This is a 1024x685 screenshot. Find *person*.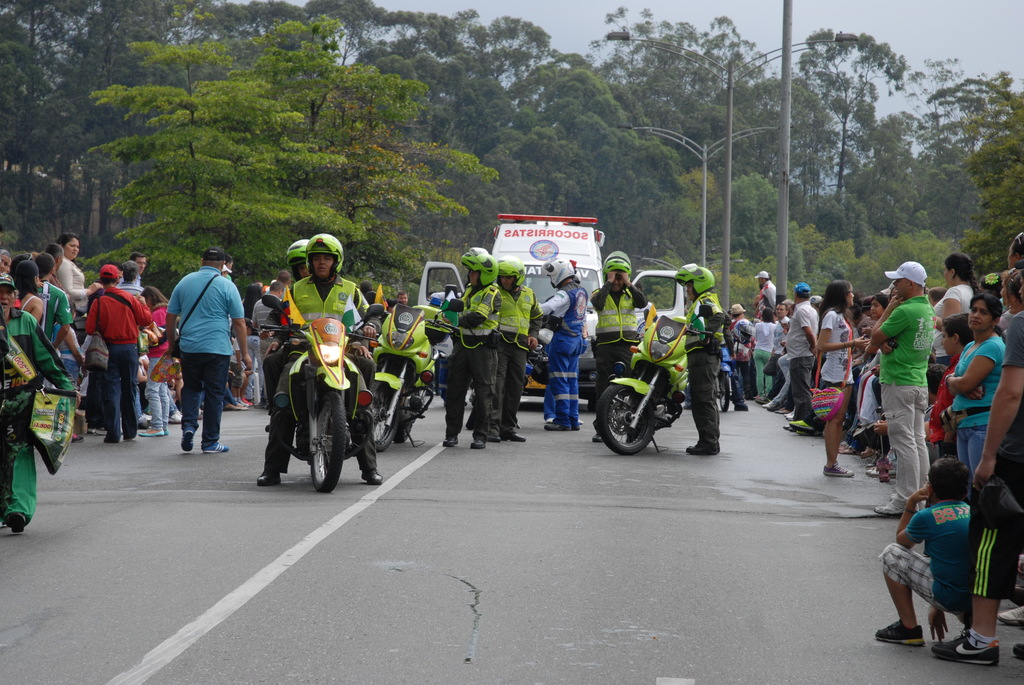
Bounding box: box=[252, 232, 381, 486].
